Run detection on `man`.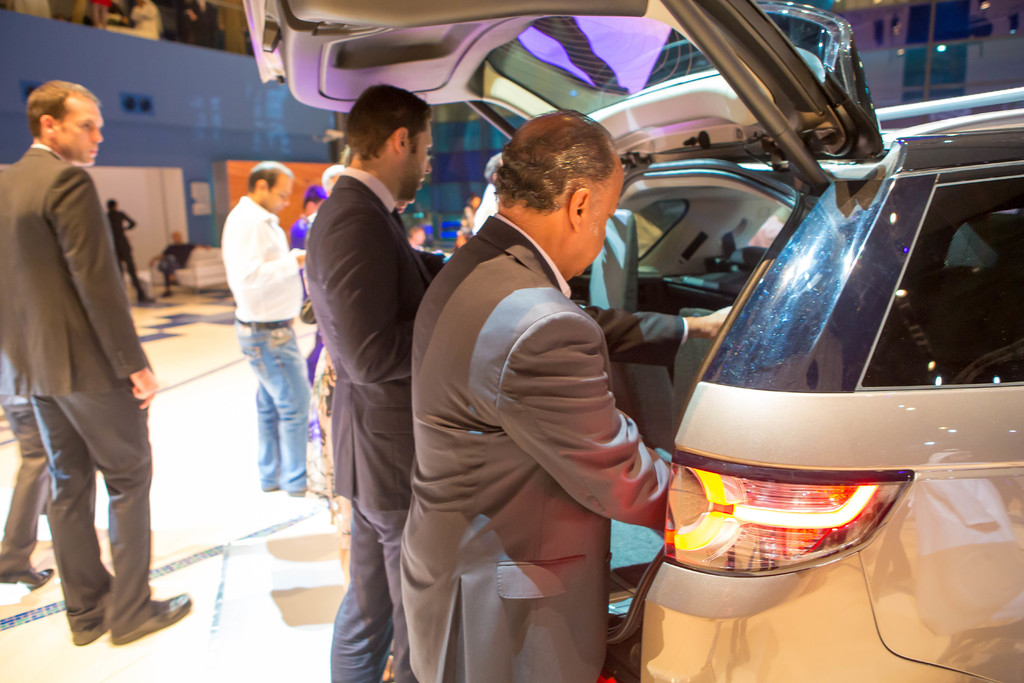
Result: box(409, 110, 724, 682).
